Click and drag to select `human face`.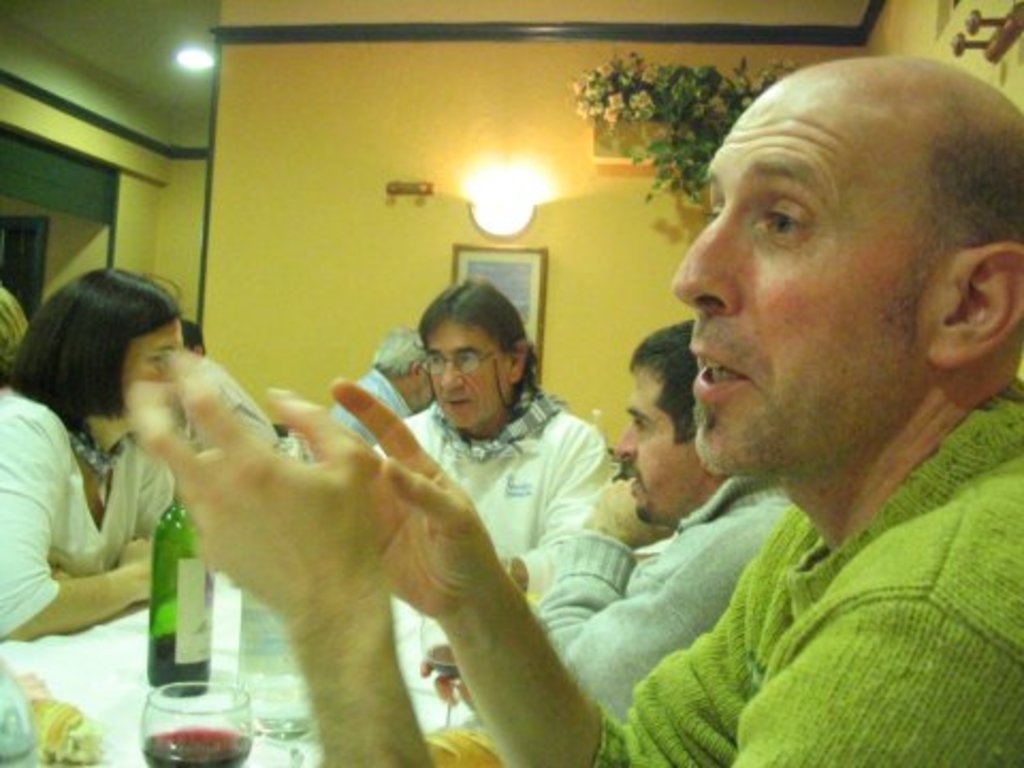
Selection: [x1=429, y1=320, x2=514, y2=427].
